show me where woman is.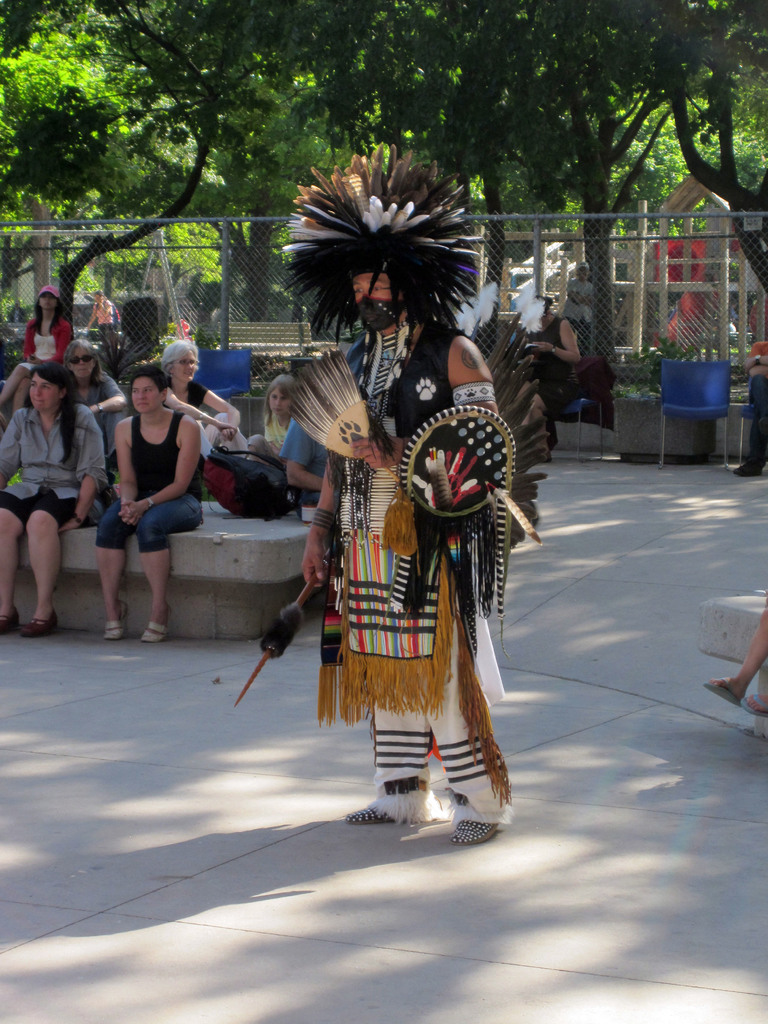
woman is at <box>511,292,583,464</box>.
